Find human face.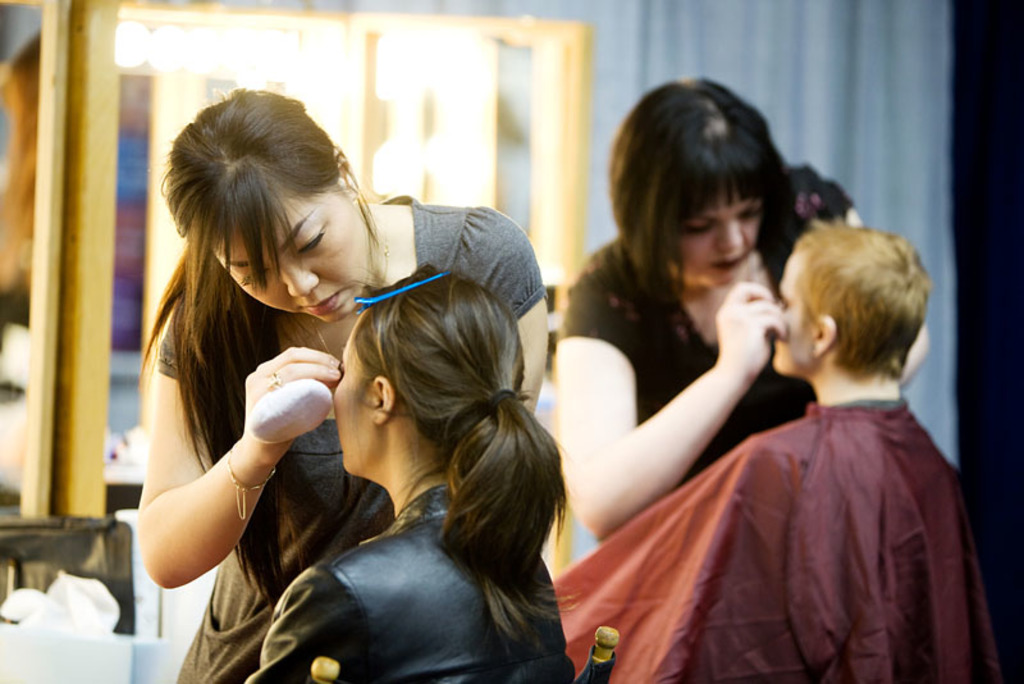
673, 190, 763, 286.
